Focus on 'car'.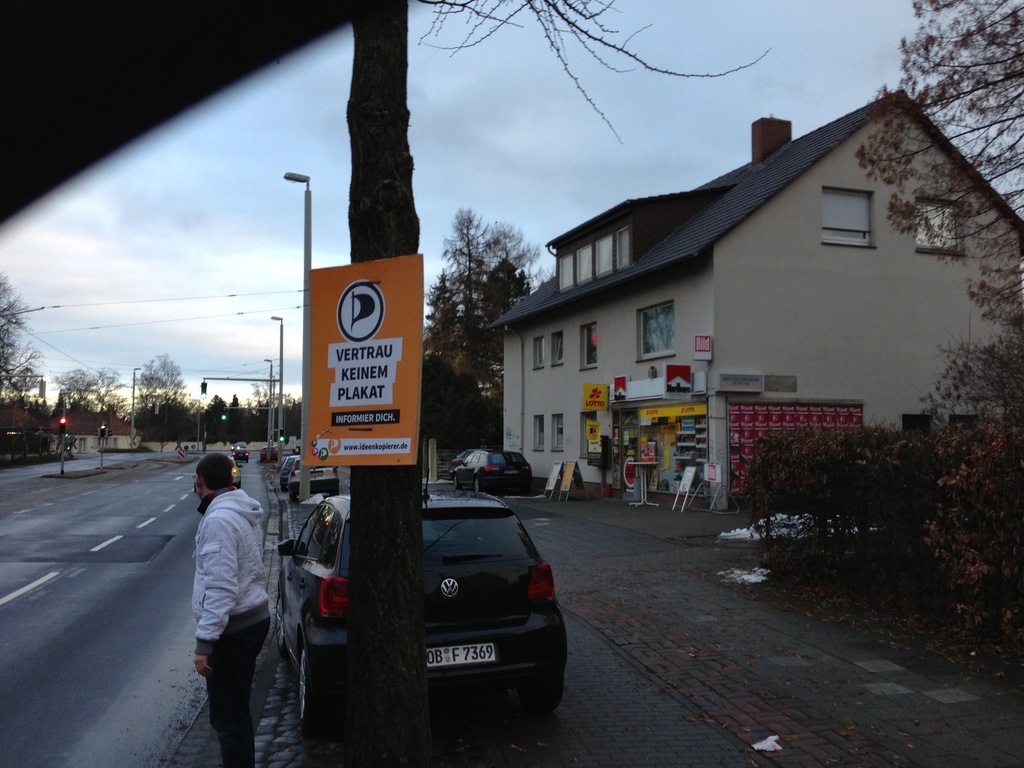
Focused at bbox(271, 493, 571, 737).
